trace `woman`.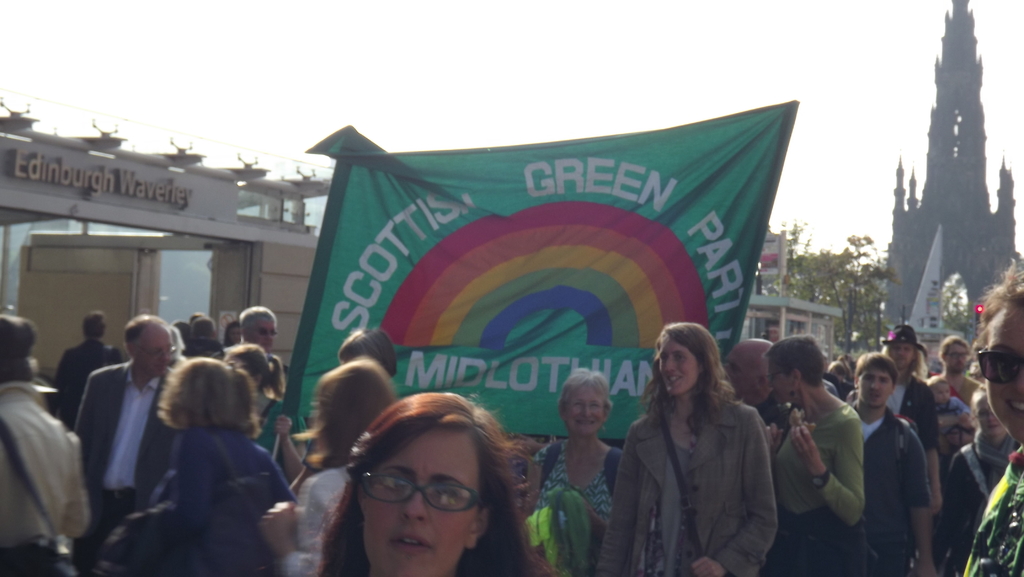
Traced to 312 385 556 576.
